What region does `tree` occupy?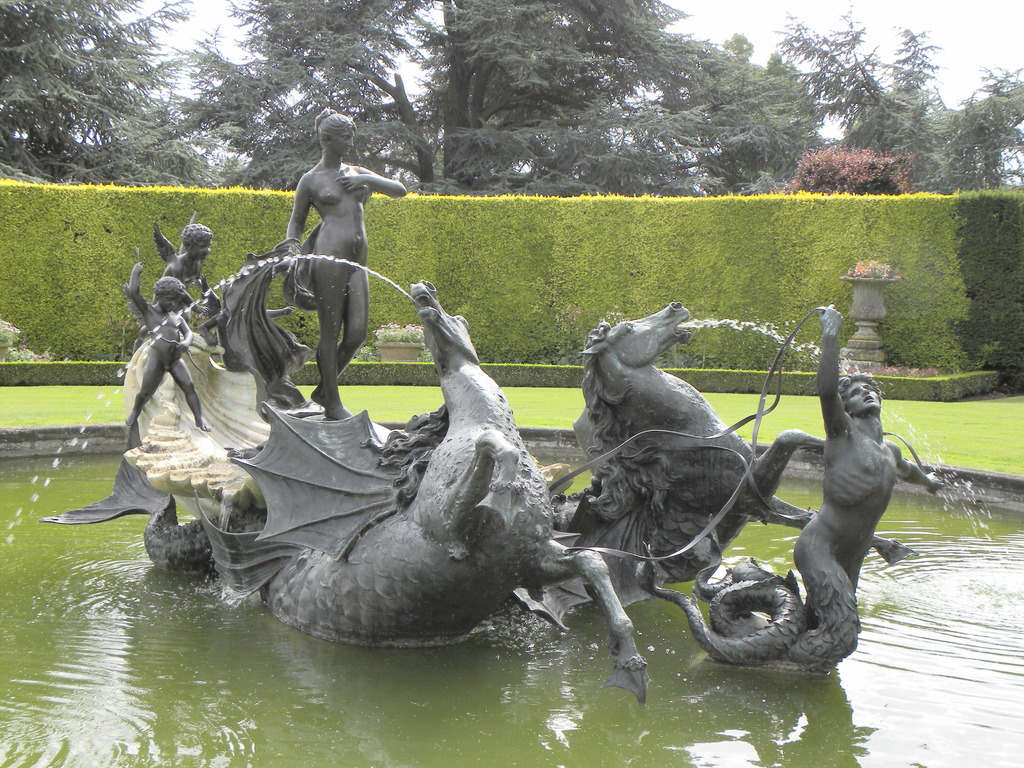
[783, 0, 1023, 195].
